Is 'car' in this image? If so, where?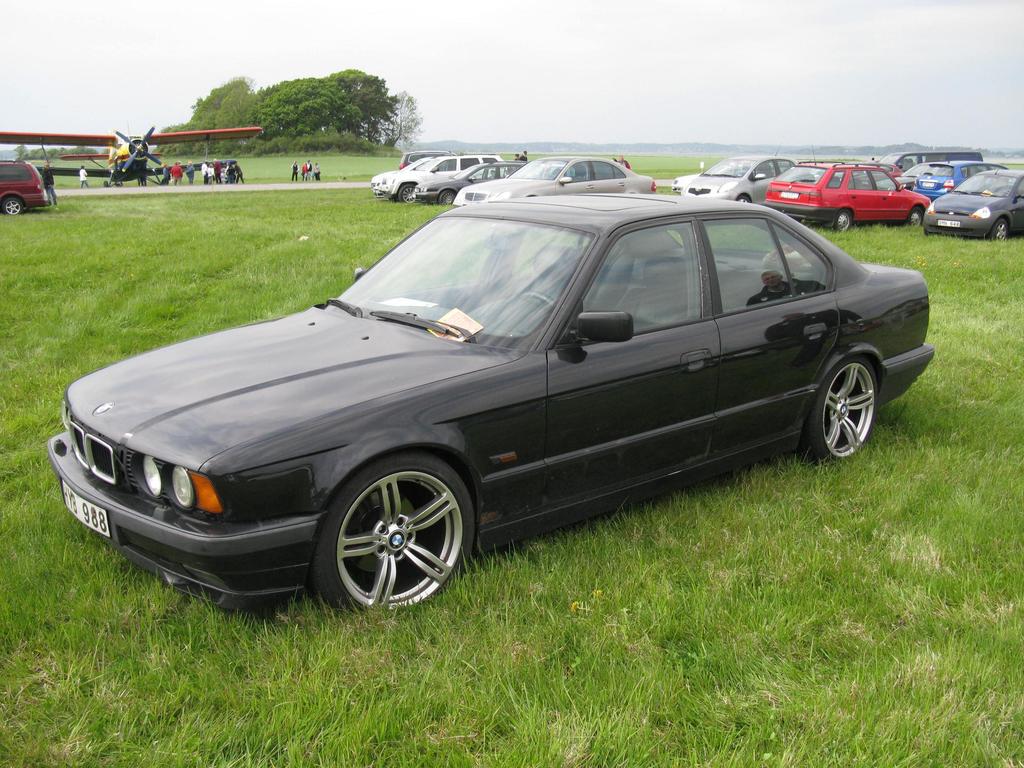
Yes, at <bbox>671, 155, 801, 212</bbox>.
